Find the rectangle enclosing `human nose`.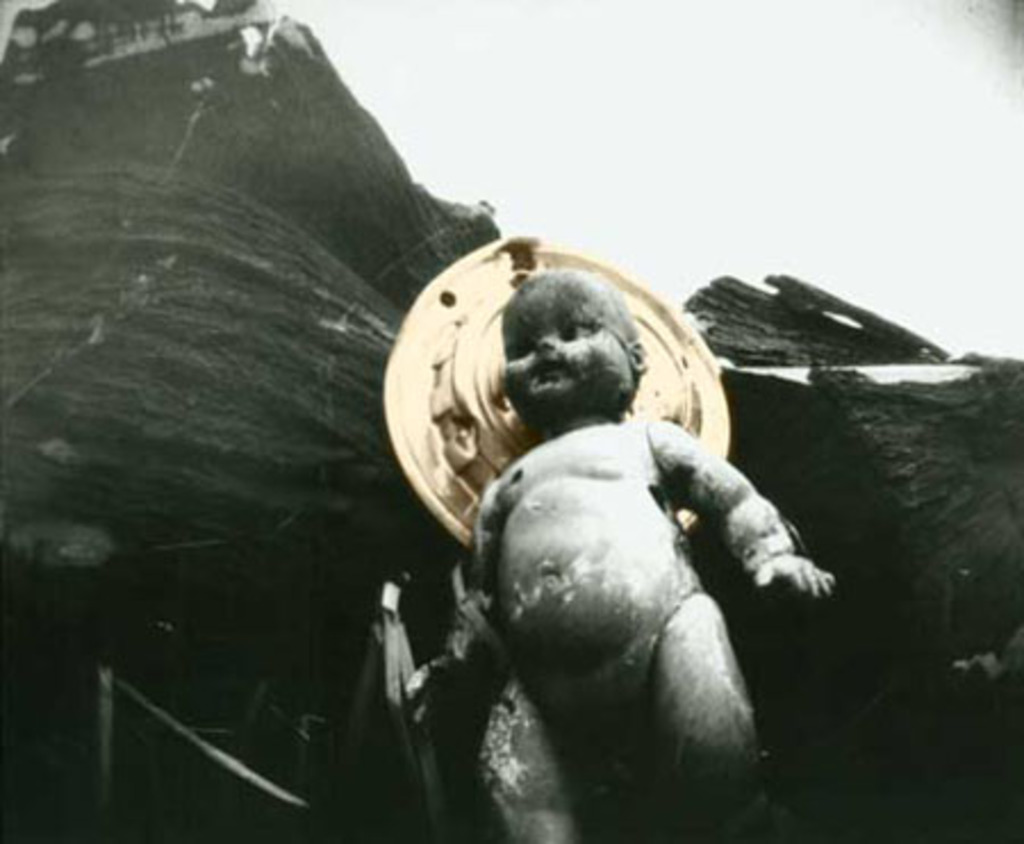
537 334 553 350.
